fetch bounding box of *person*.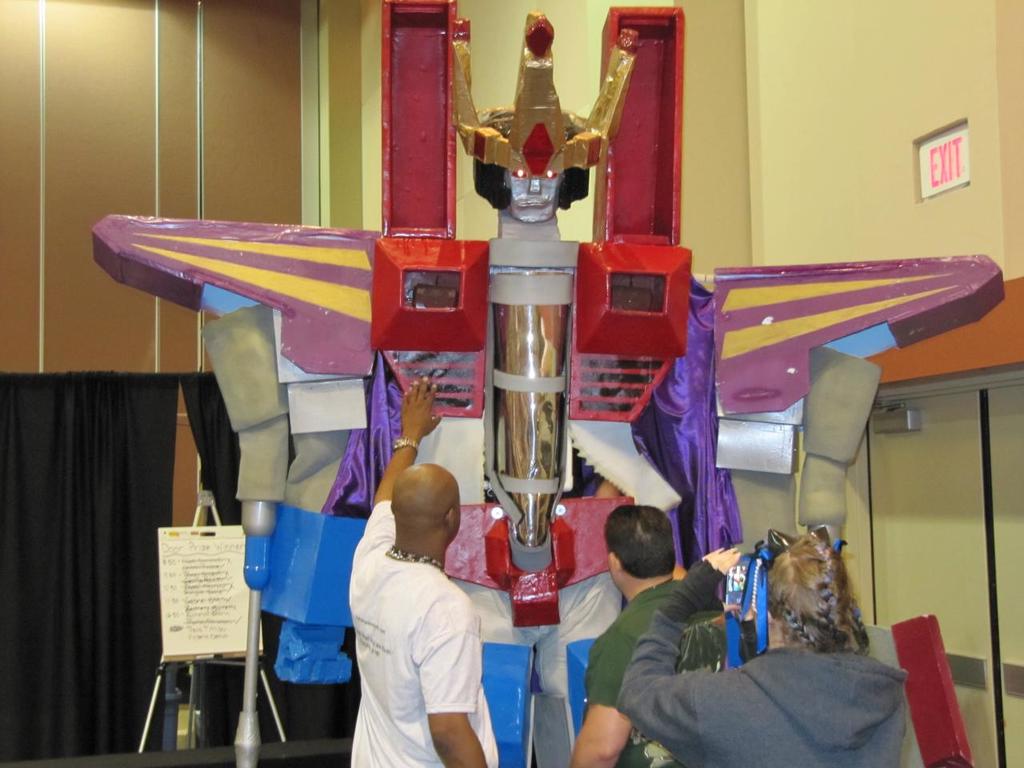
Bbox: pyautogui.locateOnScreen(350, 374, 502, 767).
